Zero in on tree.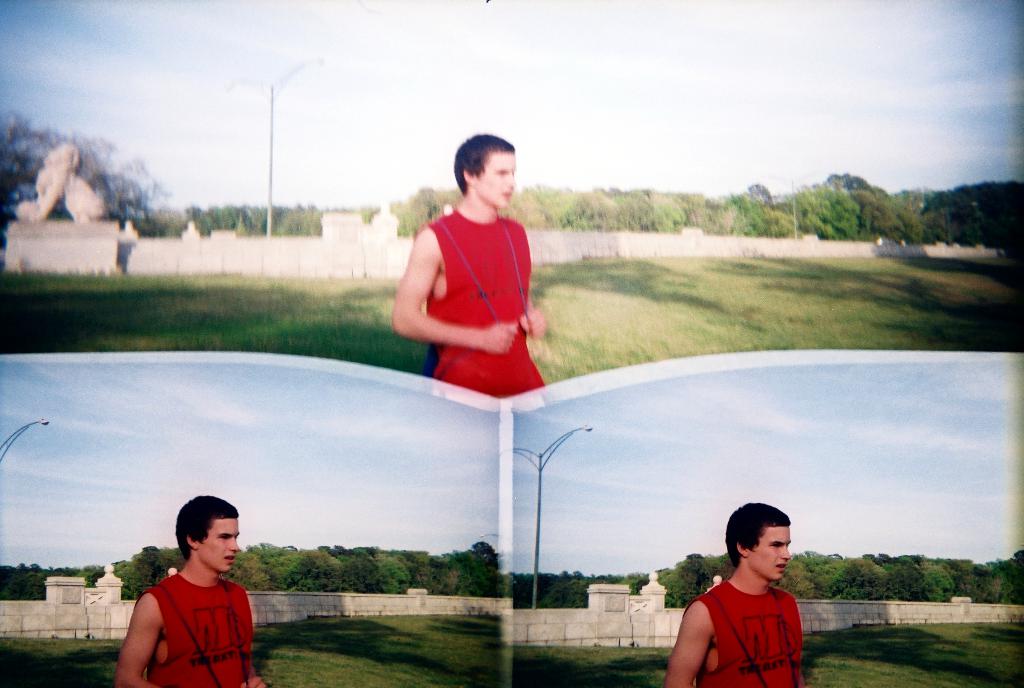
Zeroed in: 0, 111, 177, 247.
